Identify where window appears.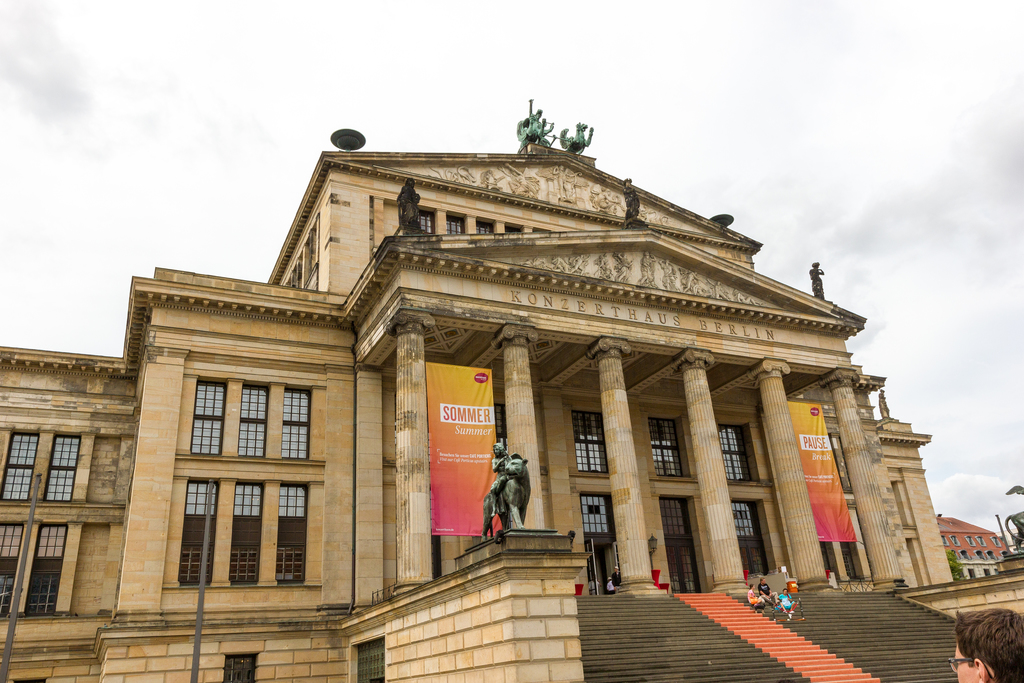
Appears at locate(0, 428, 86, 519).
